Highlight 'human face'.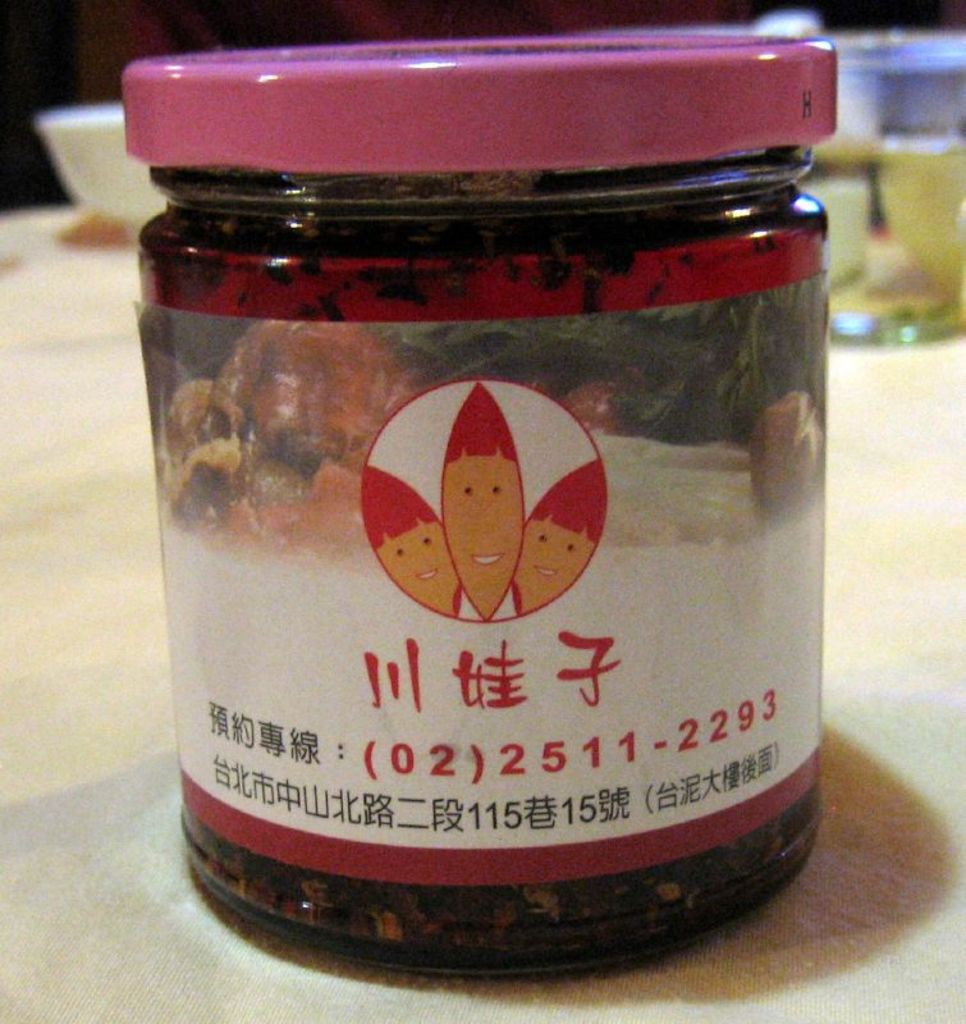
Highlighted region: x1=443, y1=452, x2=522, y2=622.
